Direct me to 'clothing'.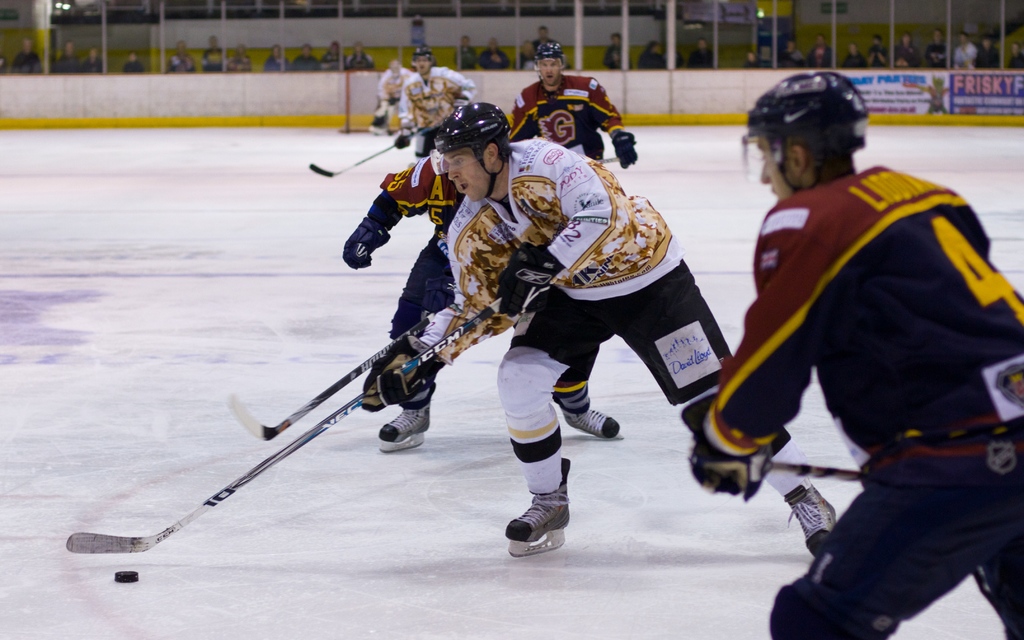
Direction: <region>399, 68, 476, 134</region>.
